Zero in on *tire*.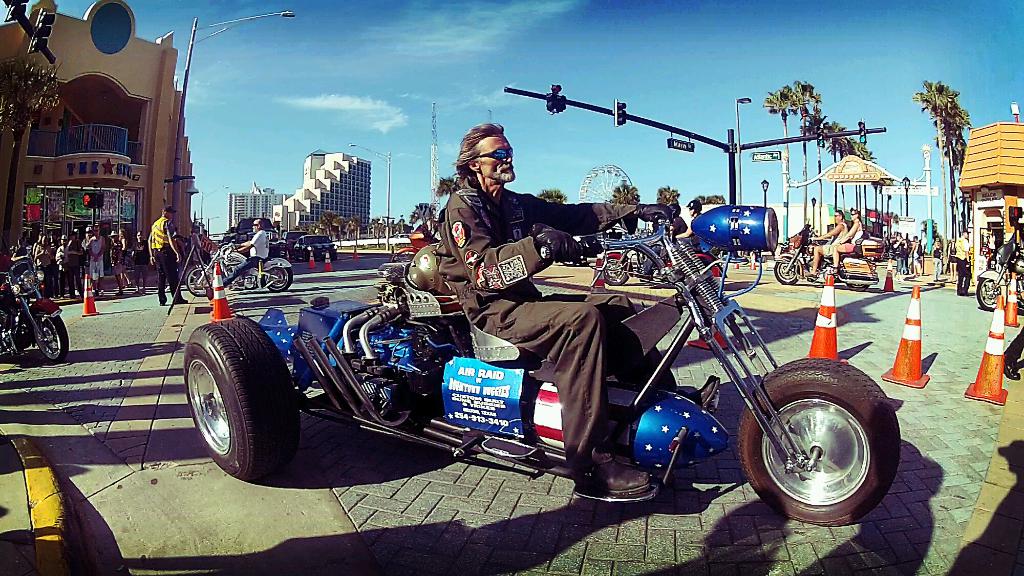
Zeroed in: 604 254 636 288.
